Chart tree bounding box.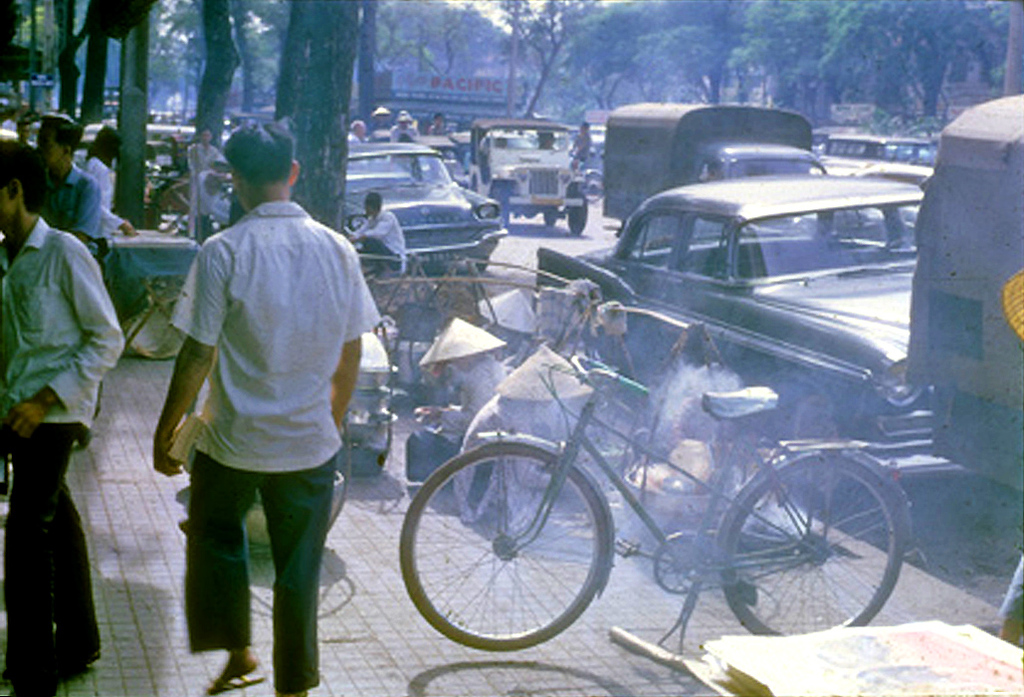
Charted: bbox=(273, 0, 358, 233).
